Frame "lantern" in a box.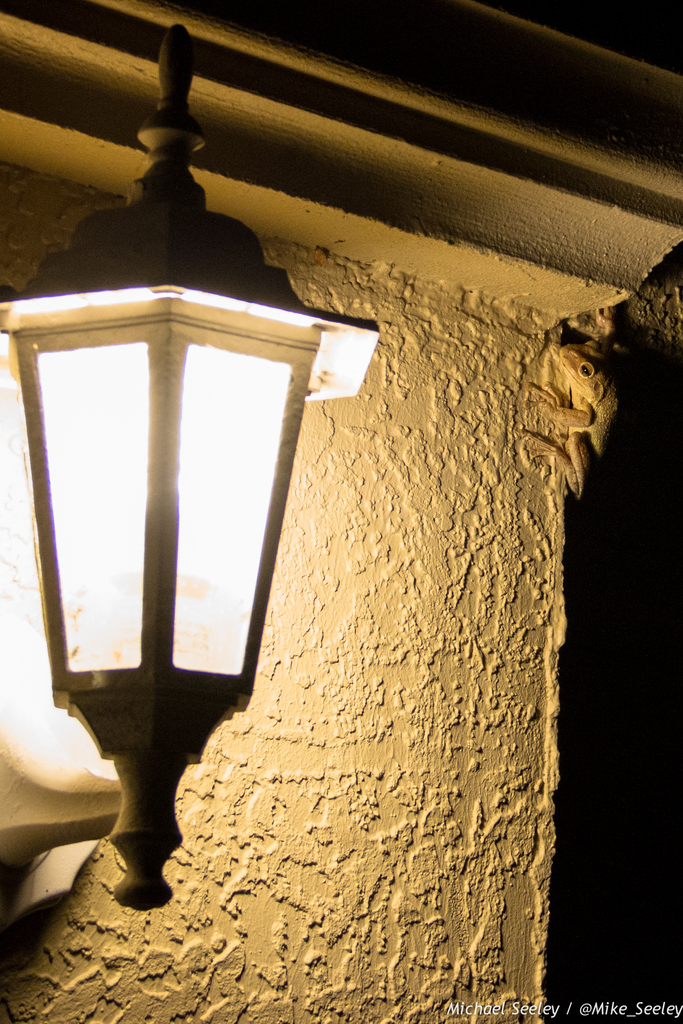
(left=39, top=225, right=320, bottom=874).
